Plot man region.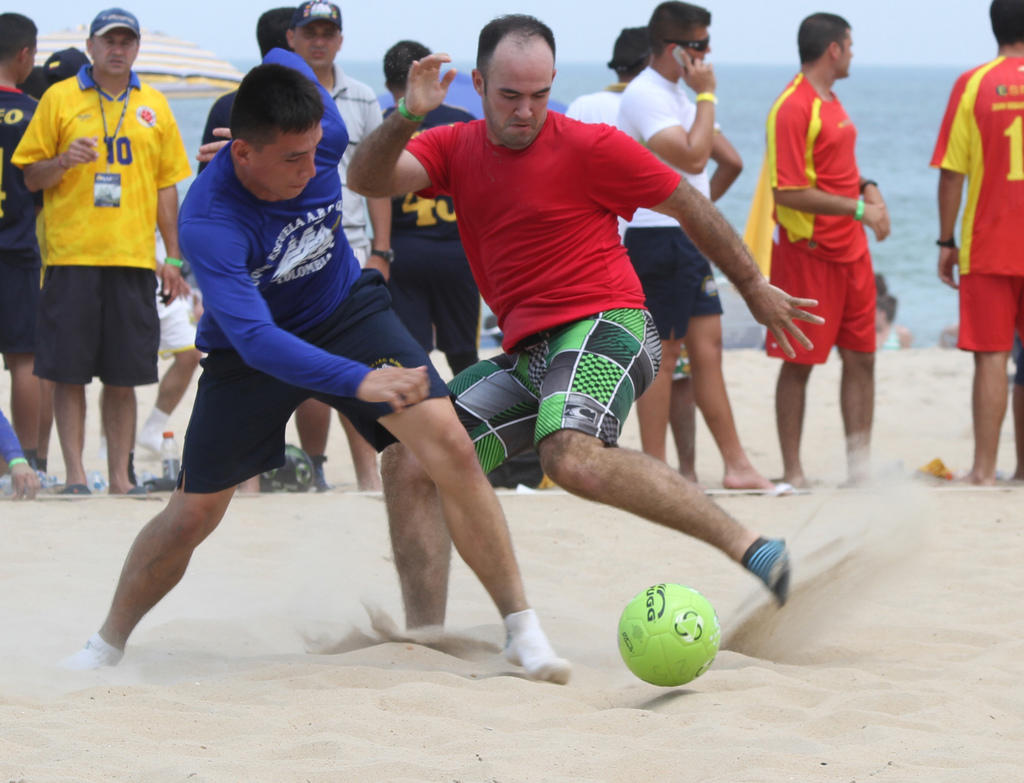
Plotted at 272 0 401 496.
